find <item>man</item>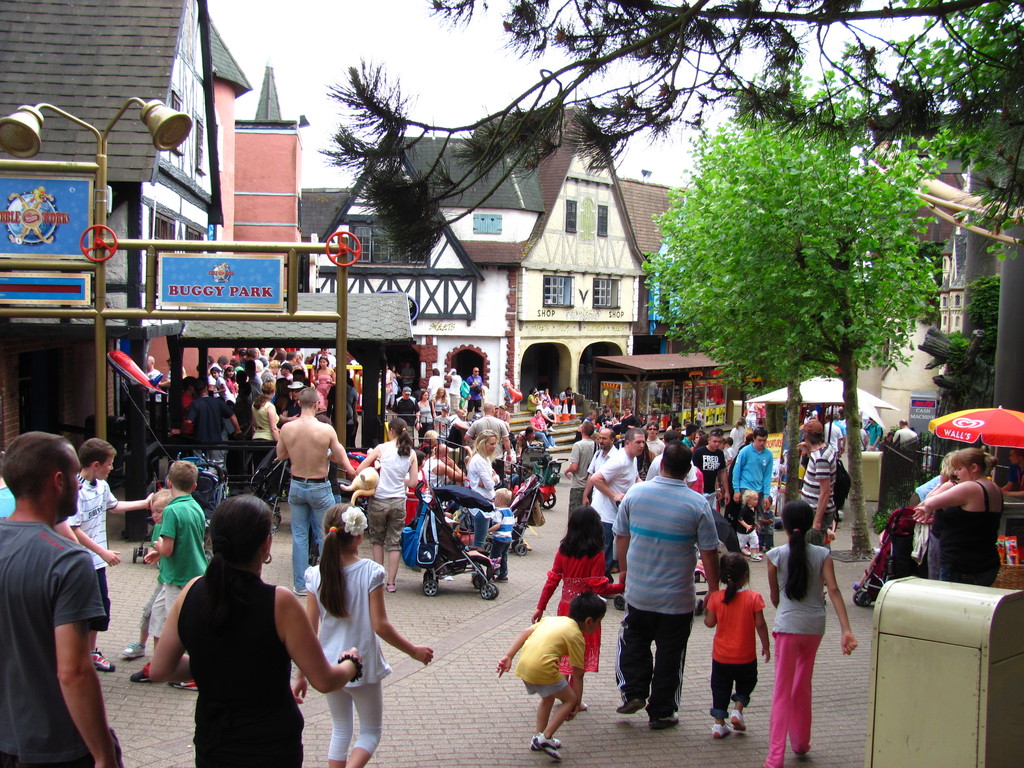
rect(562, 415, 598, 513)
